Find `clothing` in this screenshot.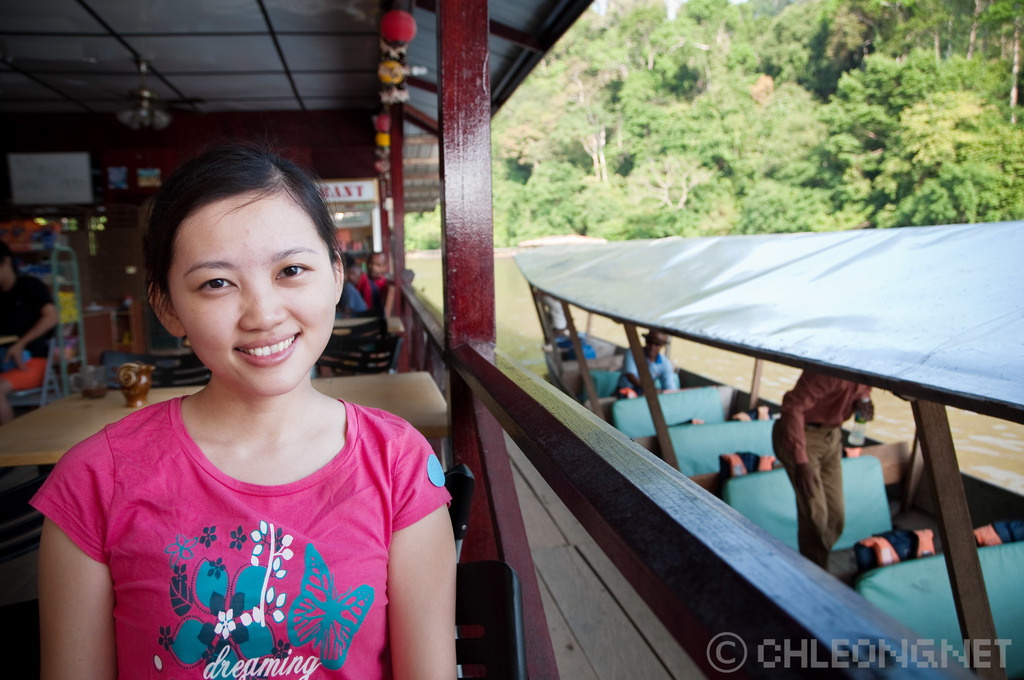
The bounding box for `clothing` is [620, 344, 682, 399].
